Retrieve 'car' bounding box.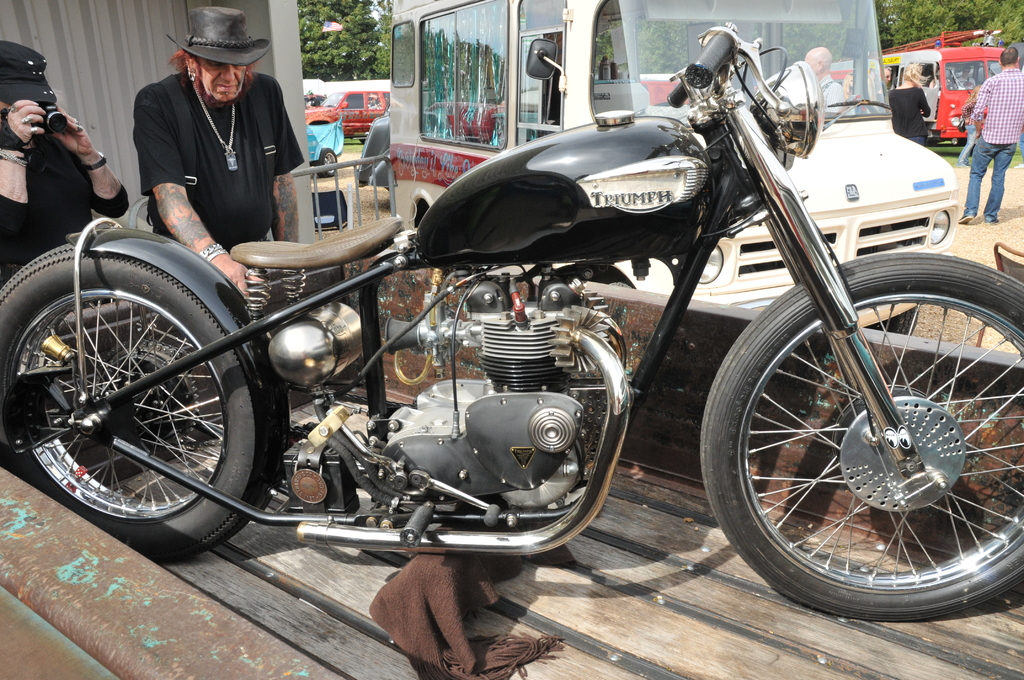
Bounding box: [301, 115, 342, 173].
